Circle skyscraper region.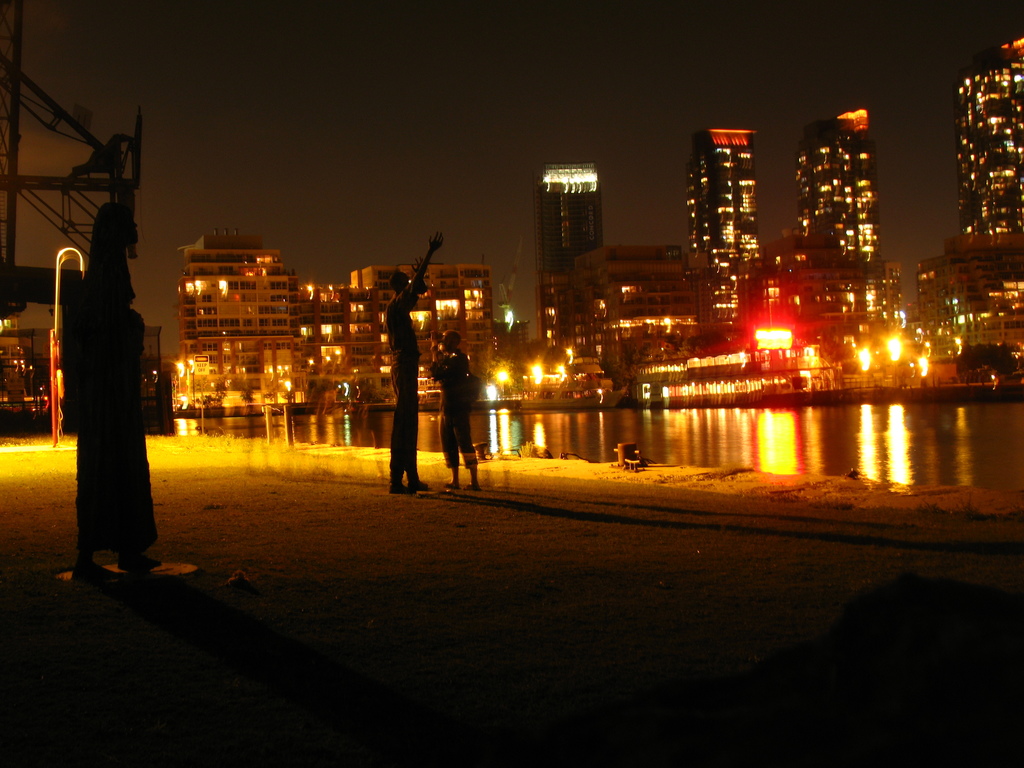
Region: 790, 94, 910, 296.
